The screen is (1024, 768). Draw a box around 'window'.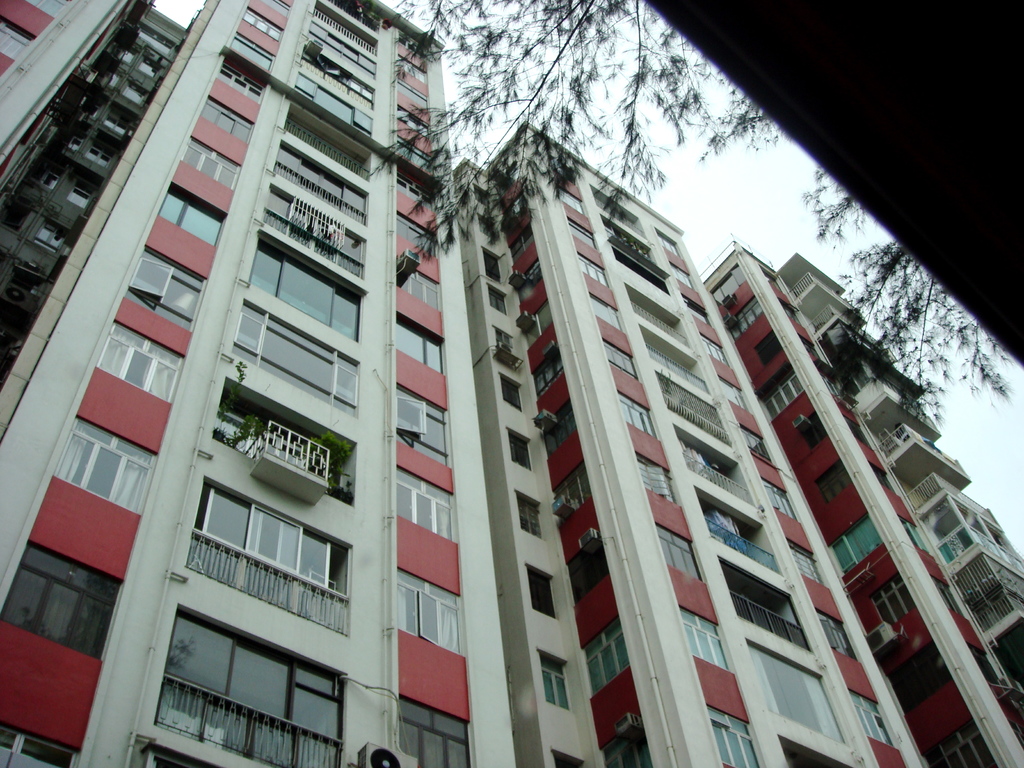
bbox=(102, 320, 177, 404).
